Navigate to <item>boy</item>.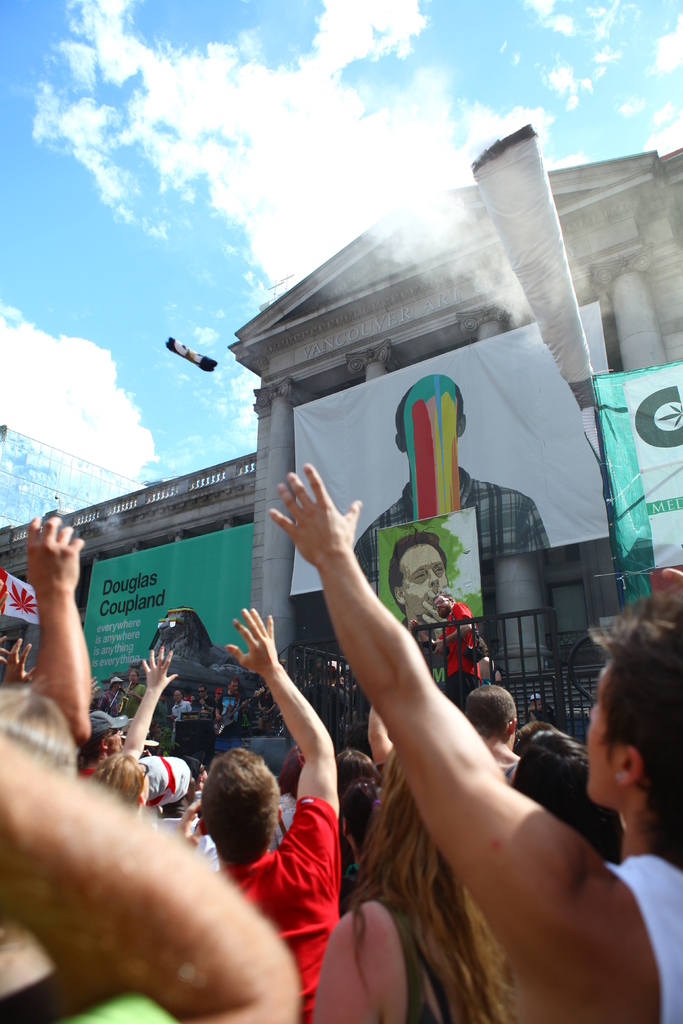
Navigation target: <region>264, 461, 682, 1023</region>.
